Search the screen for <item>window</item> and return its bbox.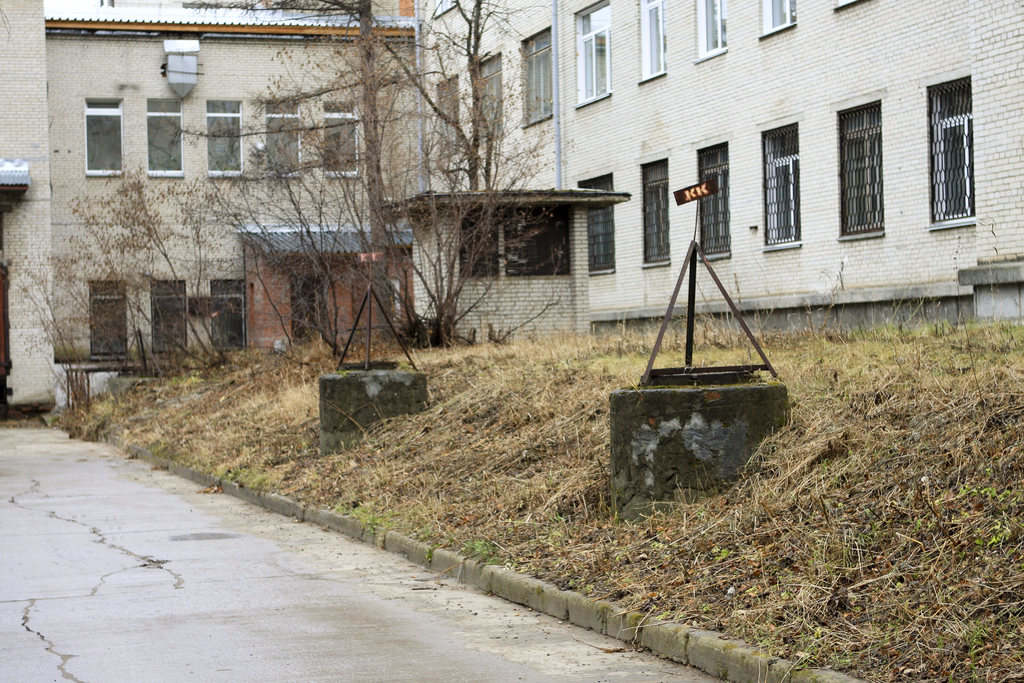
Found: box(209, 100, 245, 181).
